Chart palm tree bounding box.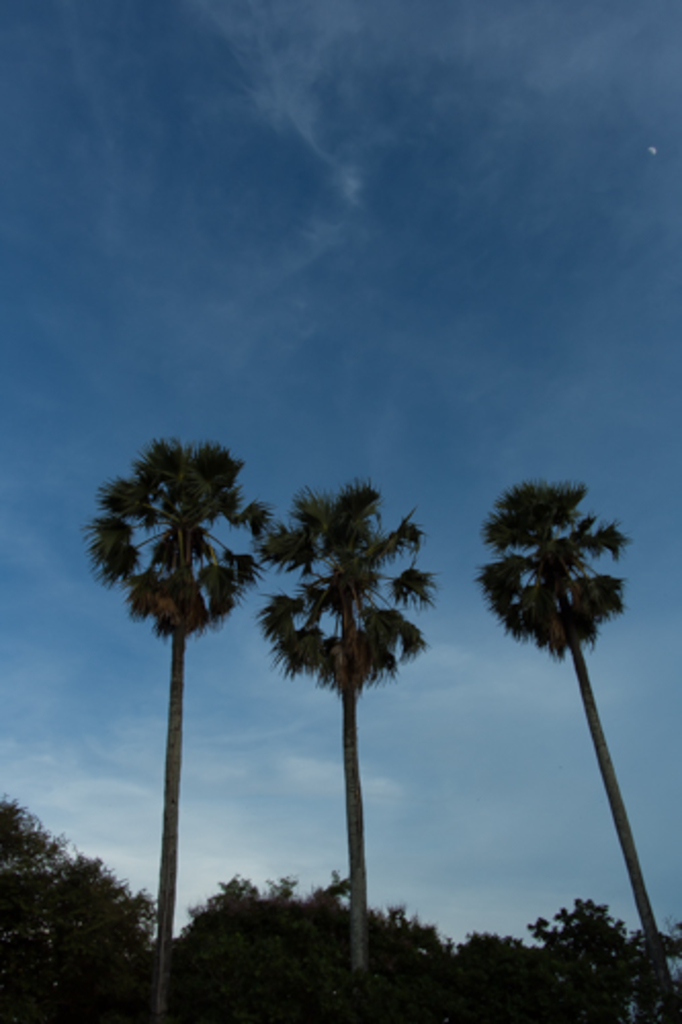
Charted: pyautogui.locateOnScreen(496, 891, 643, 997).
